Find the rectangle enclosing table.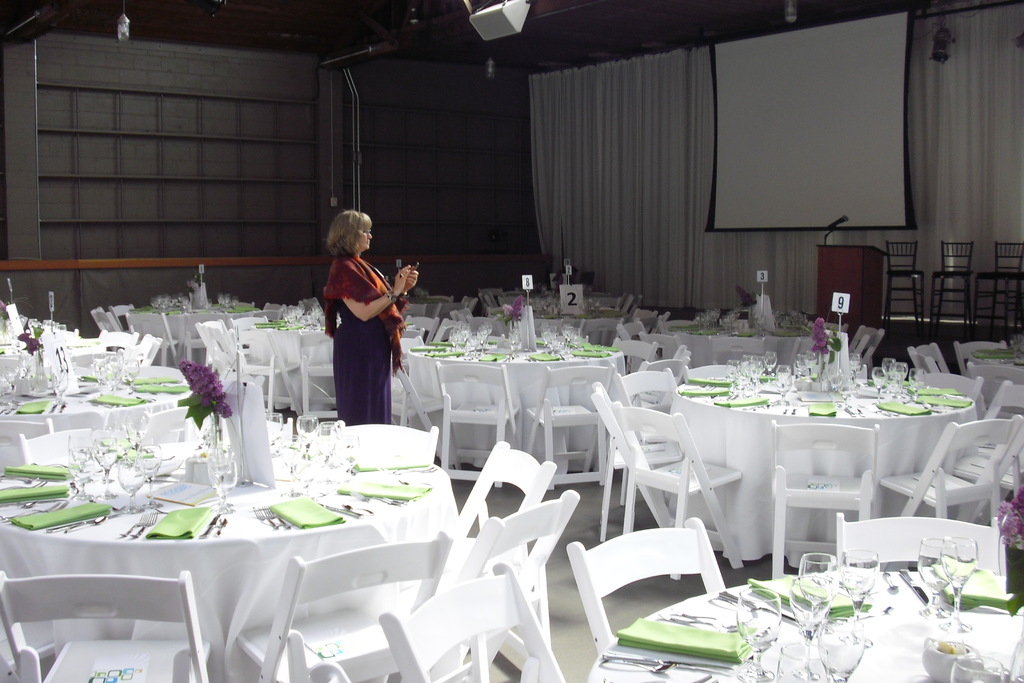
<box>136,299,283,350</box>.
